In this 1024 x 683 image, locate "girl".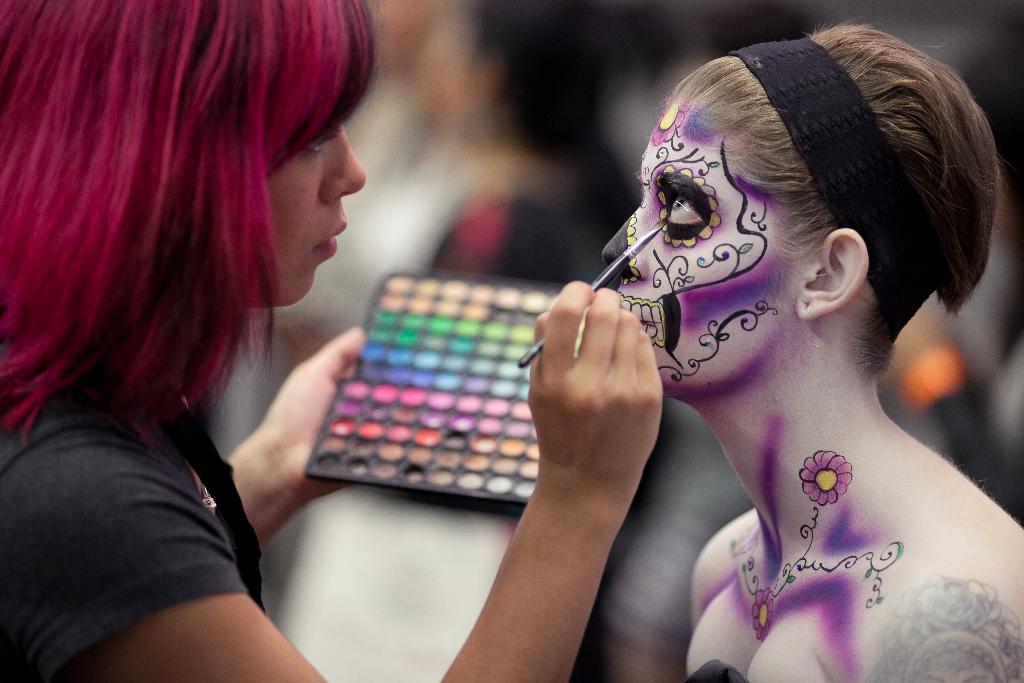
Bounding box: region(0, 0, 668, 682).
